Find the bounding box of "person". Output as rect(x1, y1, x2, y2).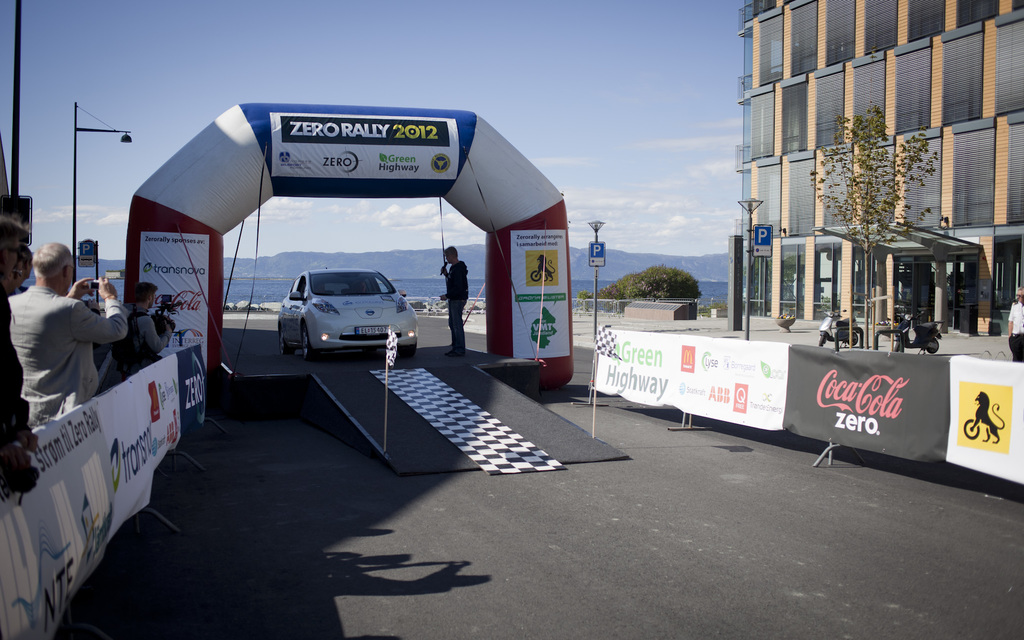
rect(445, 244, 468, 354).
